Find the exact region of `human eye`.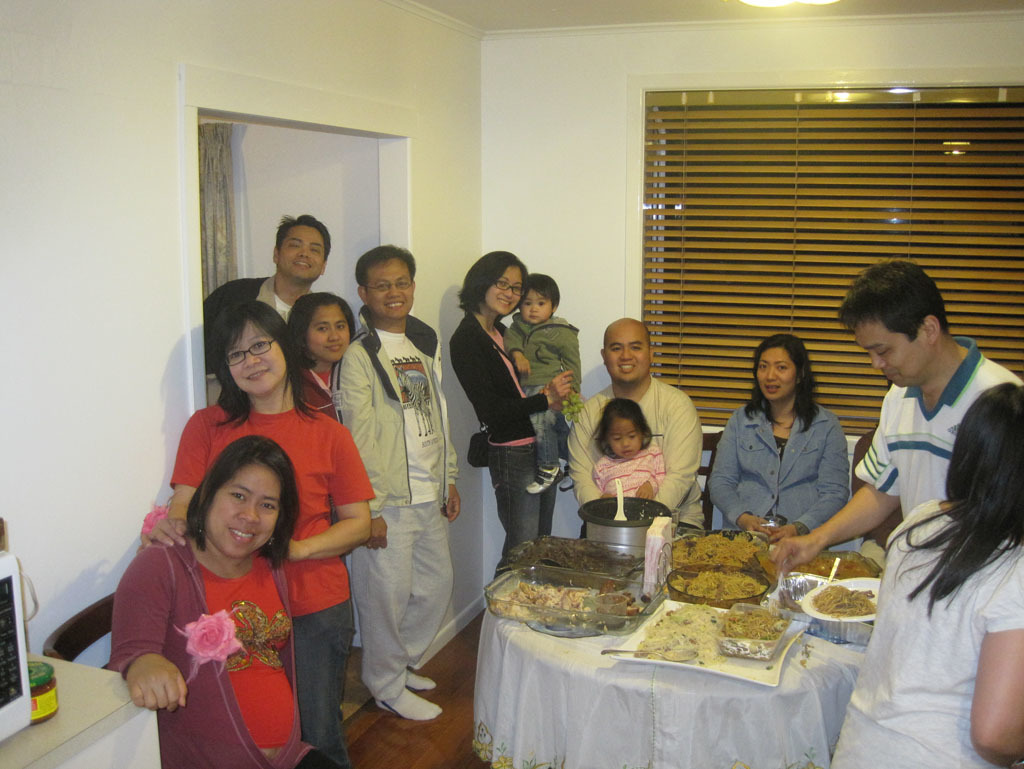
Exact region: region(251, 337, 270, 347).
